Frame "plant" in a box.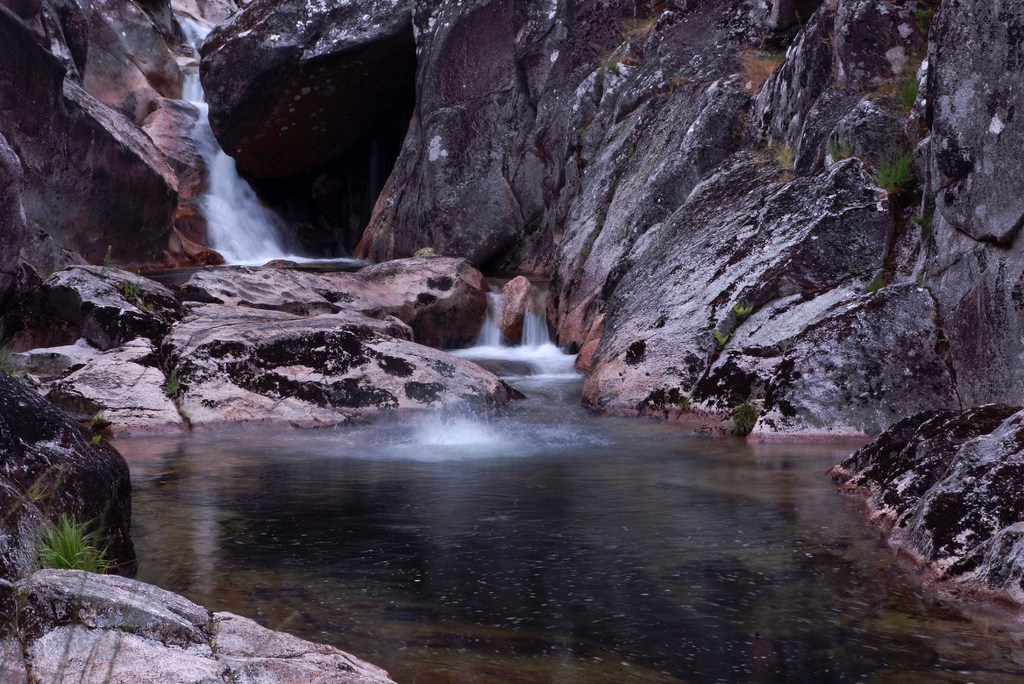
crop(114, 265, 149, 314).
